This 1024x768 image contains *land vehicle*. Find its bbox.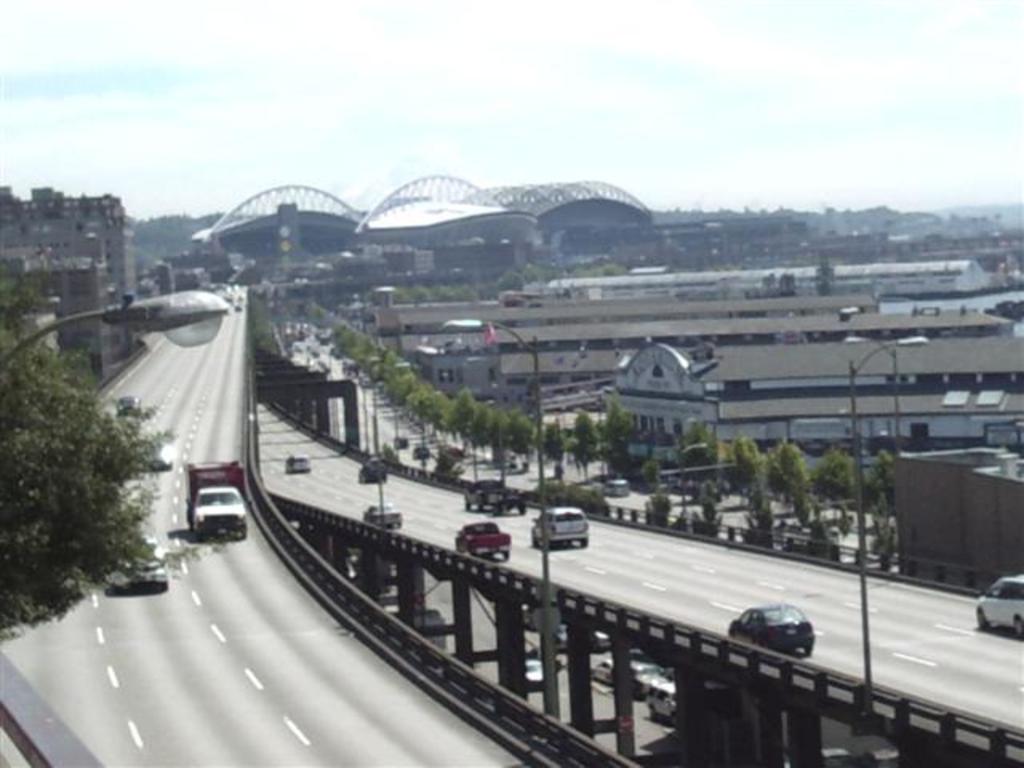
<region>518, 654, 546, 694</region>.
